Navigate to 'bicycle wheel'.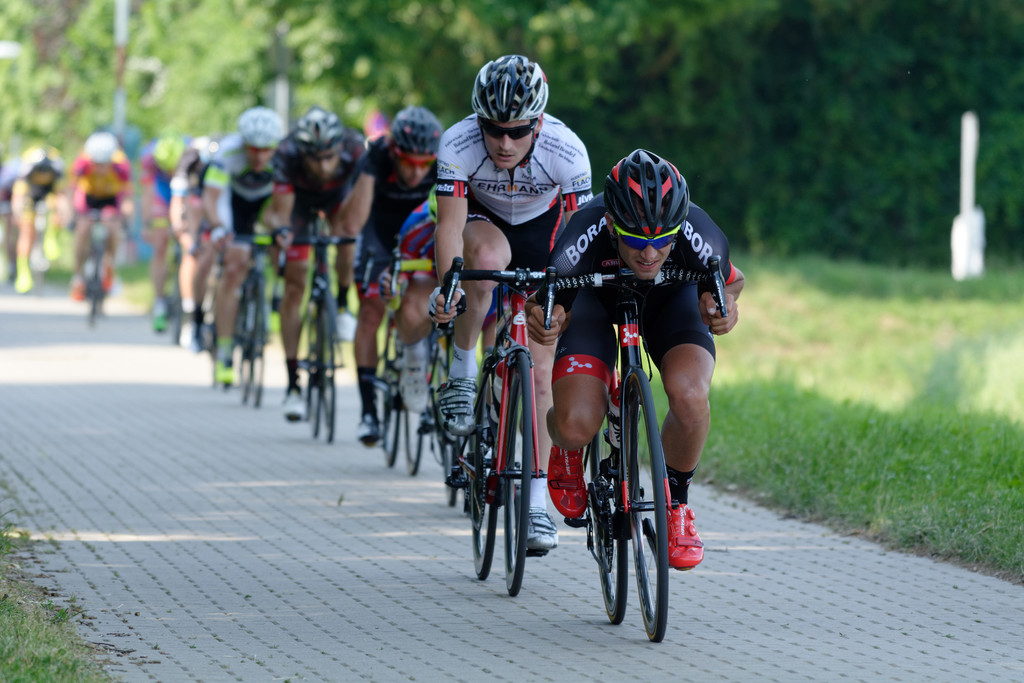
Navigation target: box=[197, 276, 217, 356].
